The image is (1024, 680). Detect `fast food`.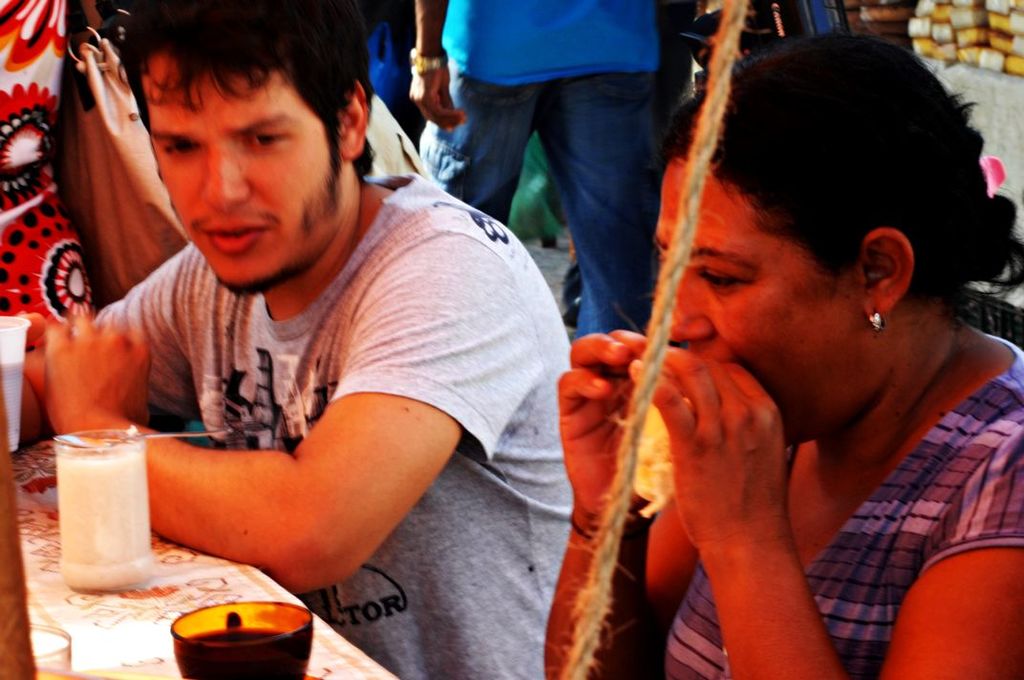
Detection: bbox=(614, 389, 667, 520).
